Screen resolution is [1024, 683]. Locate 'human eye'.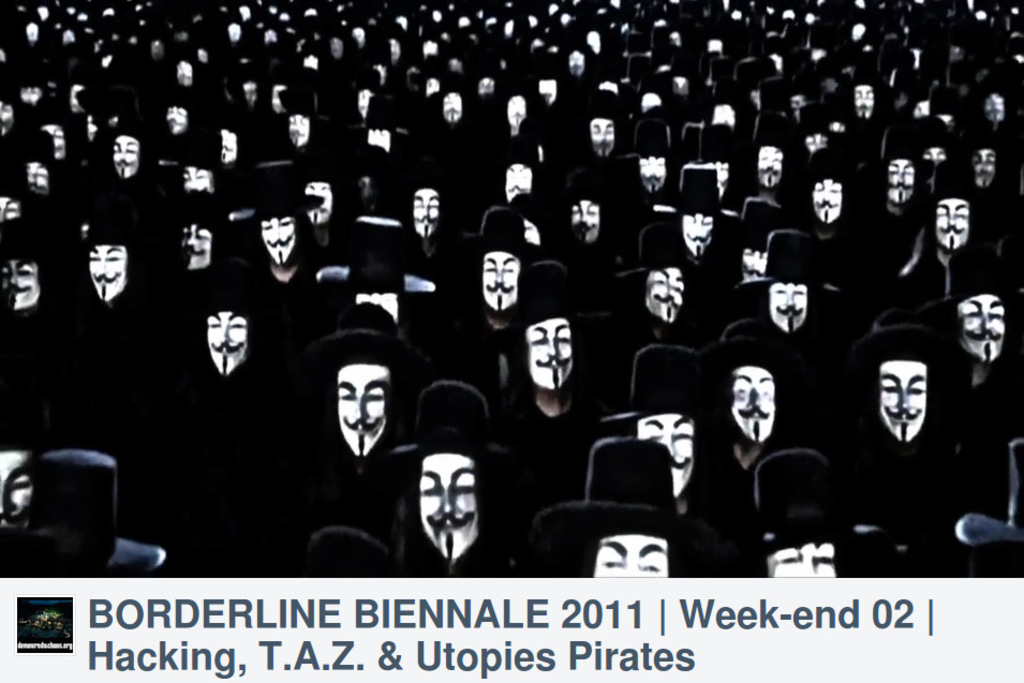
left=108, top=143, right=119, bottom=151.
